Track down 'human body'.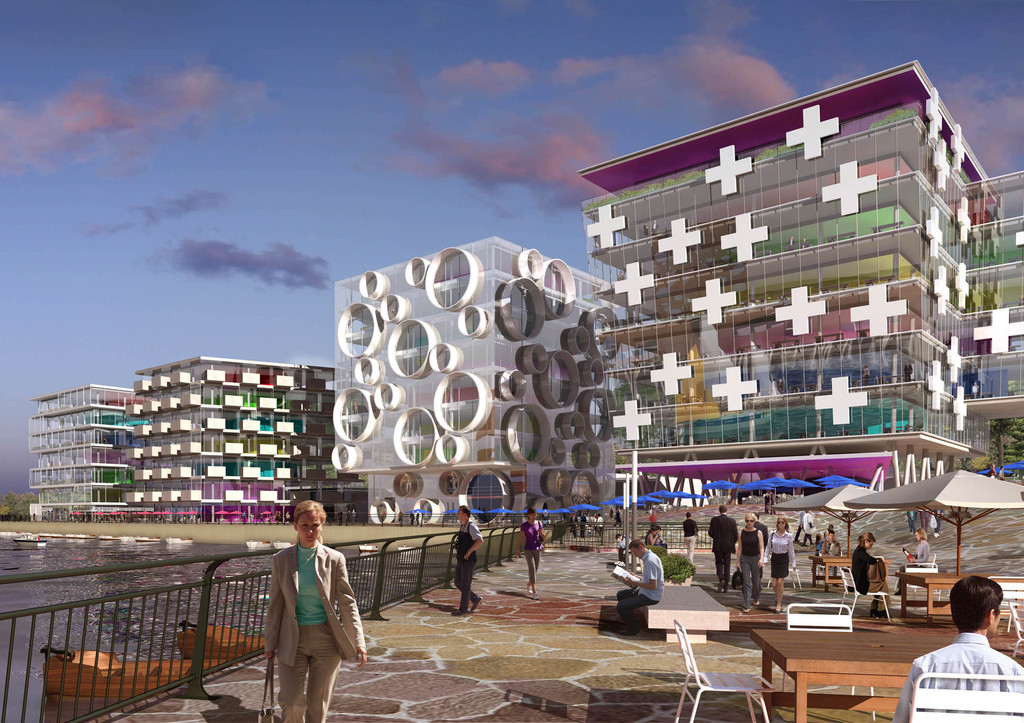
Tracked to <region>906, 507, 917, 536</region>.
